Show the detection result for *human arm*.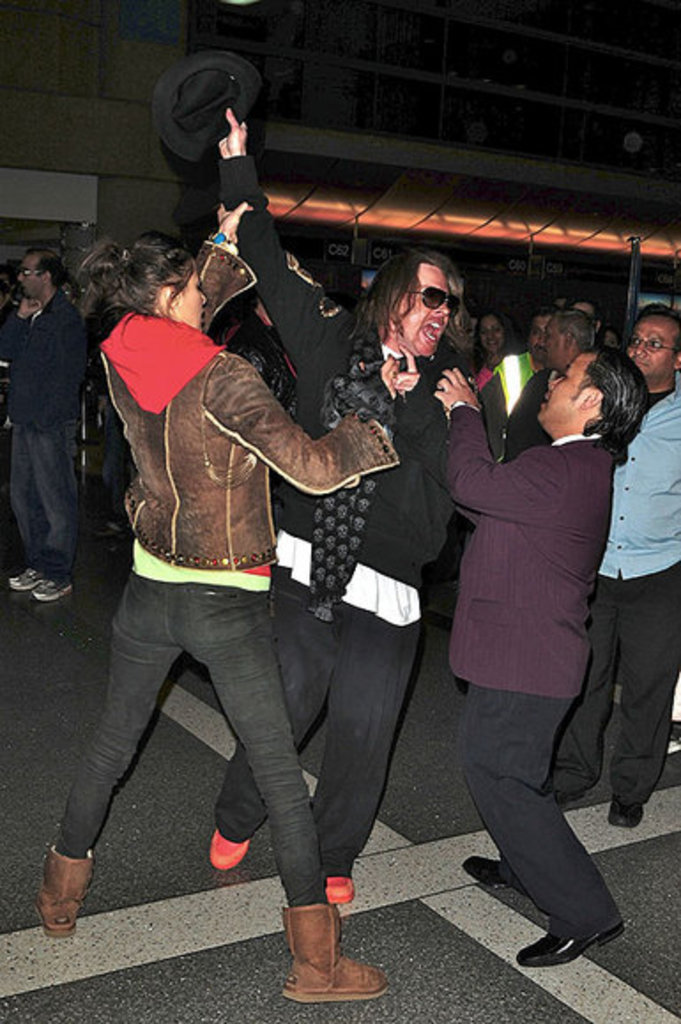
(205, 373, 398, 504).
